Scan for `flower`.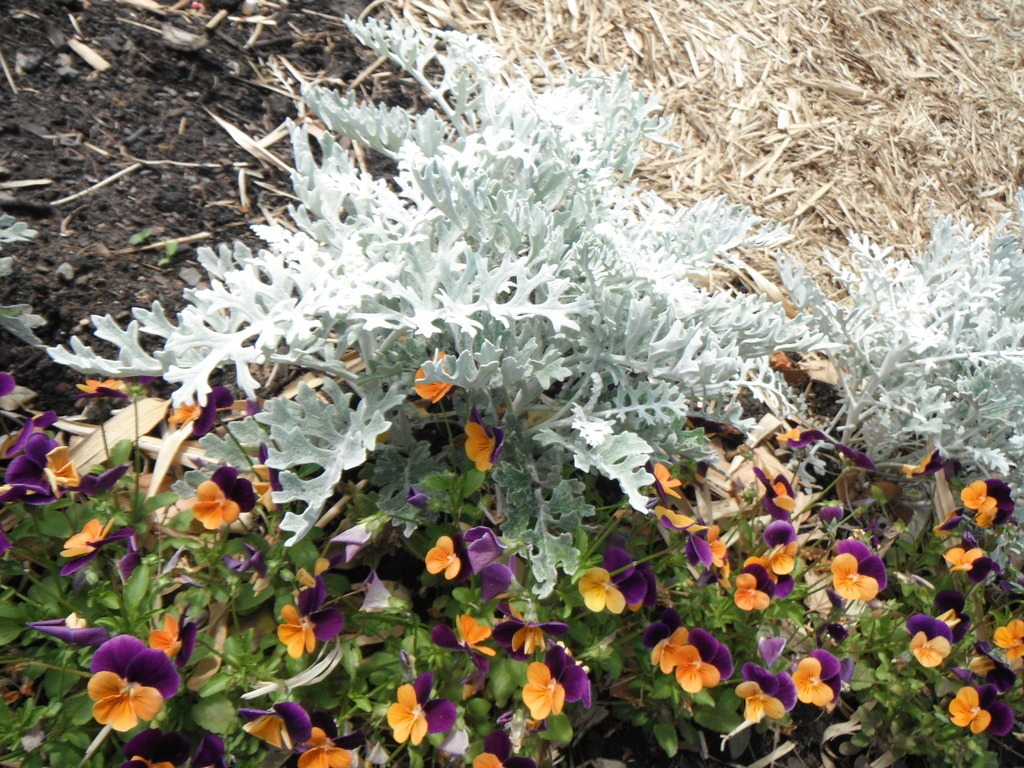
Scan result: 411:347:461:406.
